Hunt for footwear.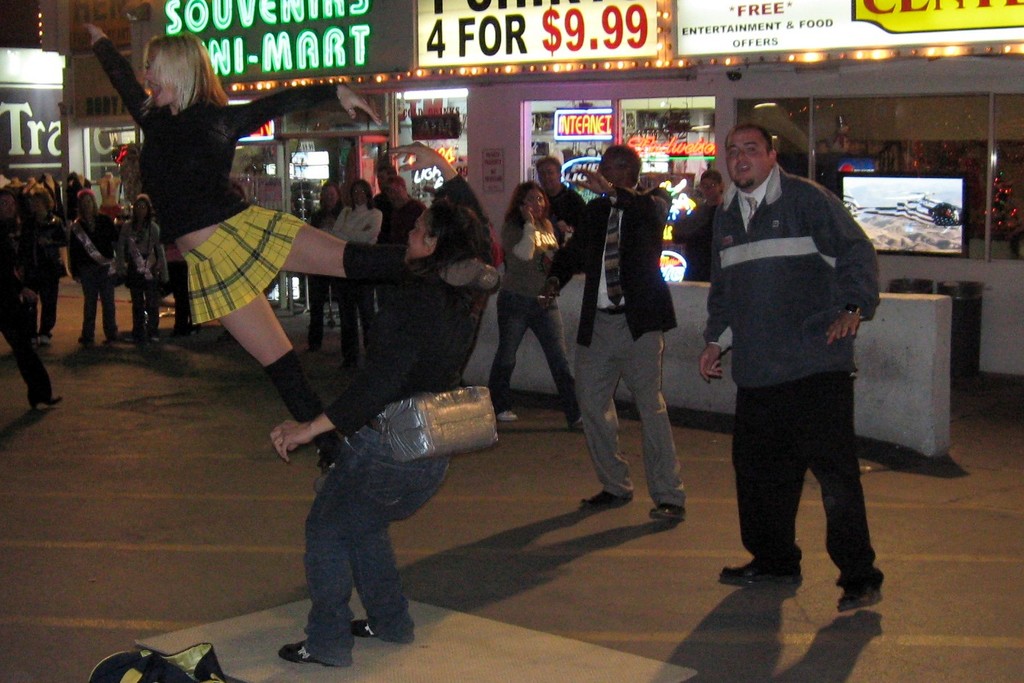
Hunted down at pyautogui.locateOnScreen(316, 431, 341, 485).
